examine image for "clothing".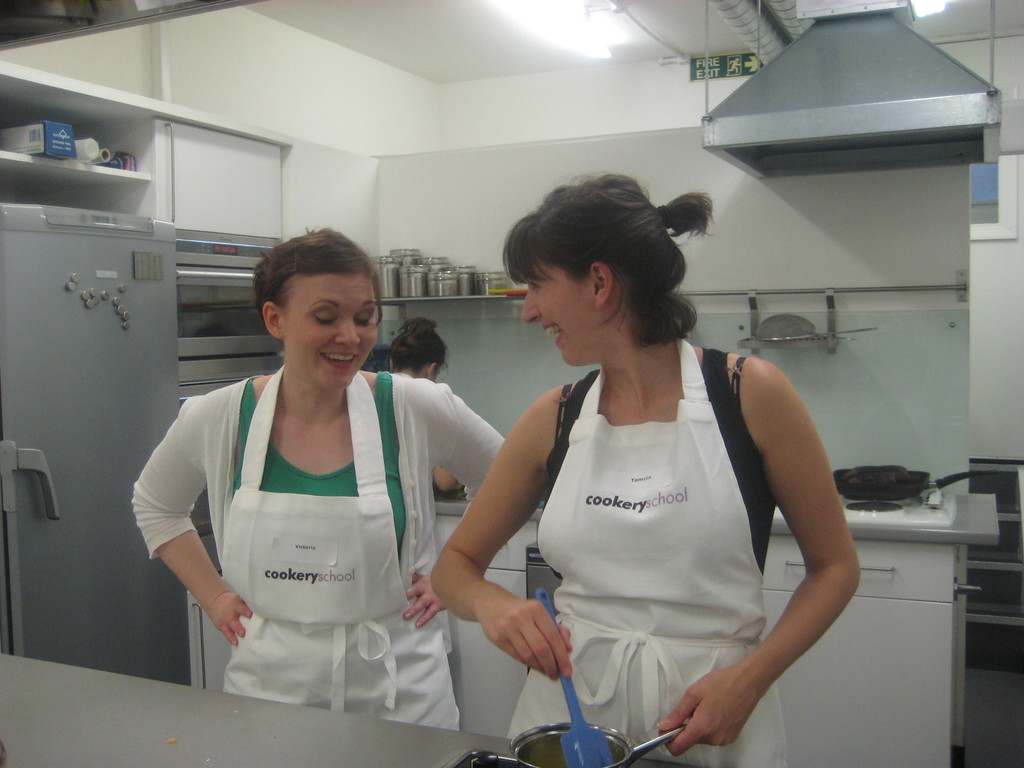
Examination result: region(122, 367, 504, 732).
